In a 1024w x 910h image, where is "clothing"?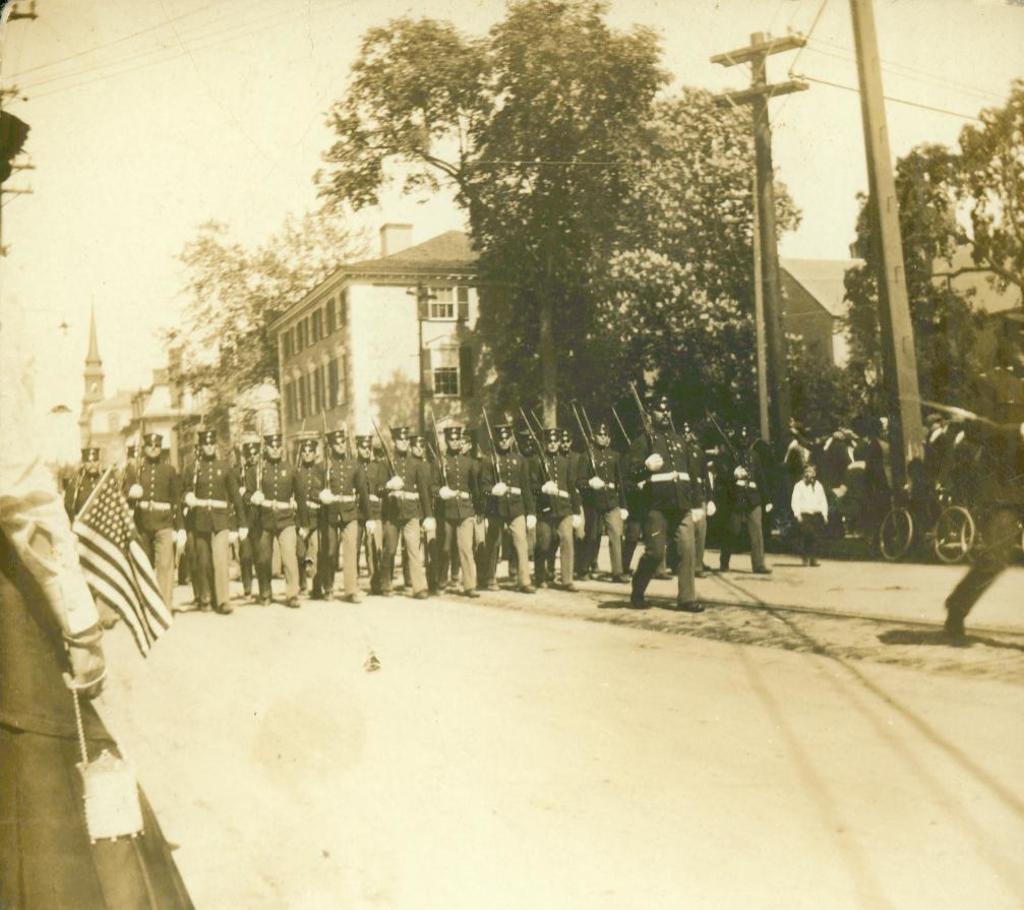
left=789, top=475, right=830, bottom=563.
